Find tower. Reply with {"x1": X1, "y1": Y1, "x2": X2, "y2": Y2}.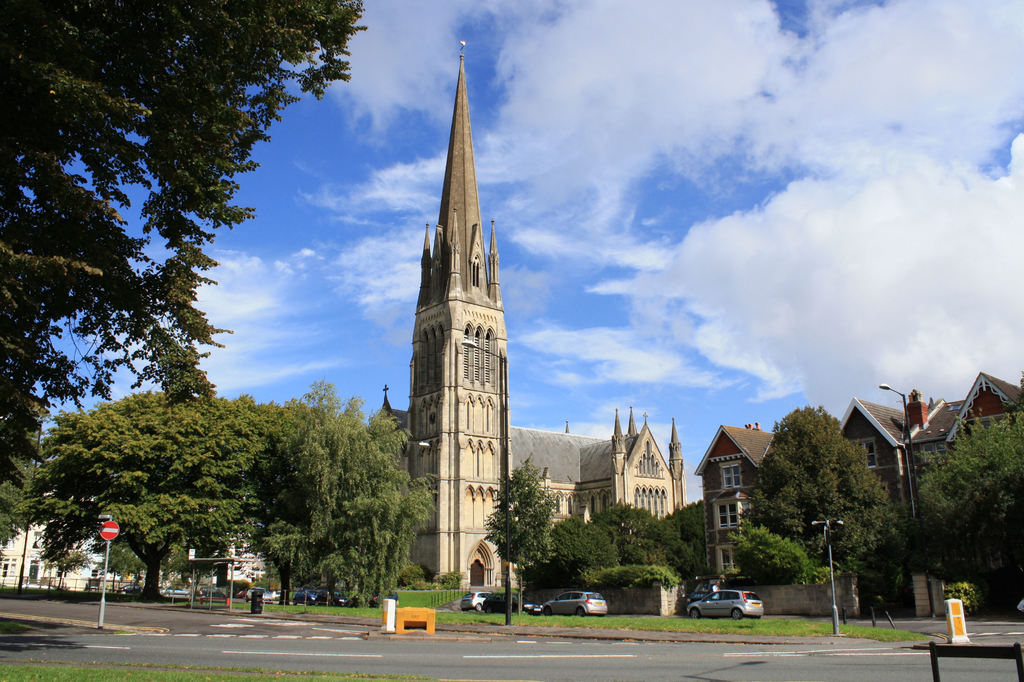
{"x1": 385, "y1": 19, "x2": 536, "y2": 580}.
